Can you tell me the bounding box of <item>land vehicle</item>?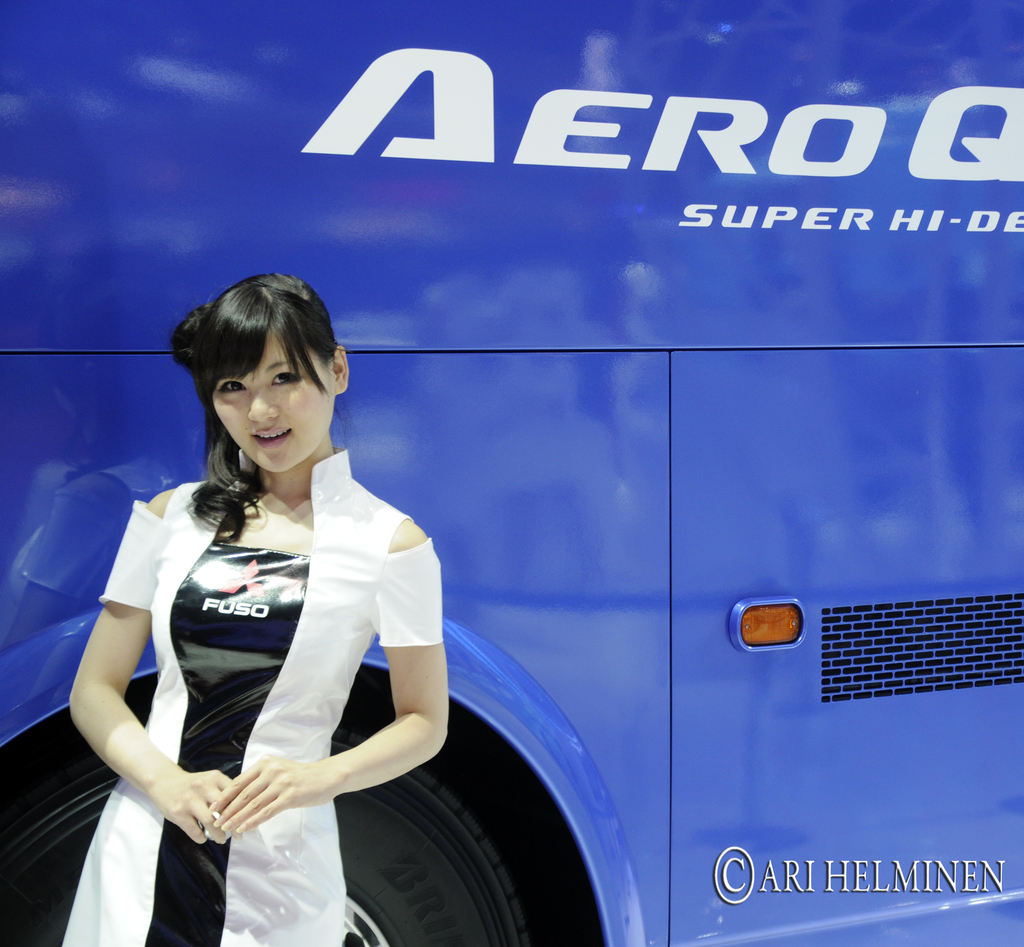
region(0, 0, 1023, 946).
